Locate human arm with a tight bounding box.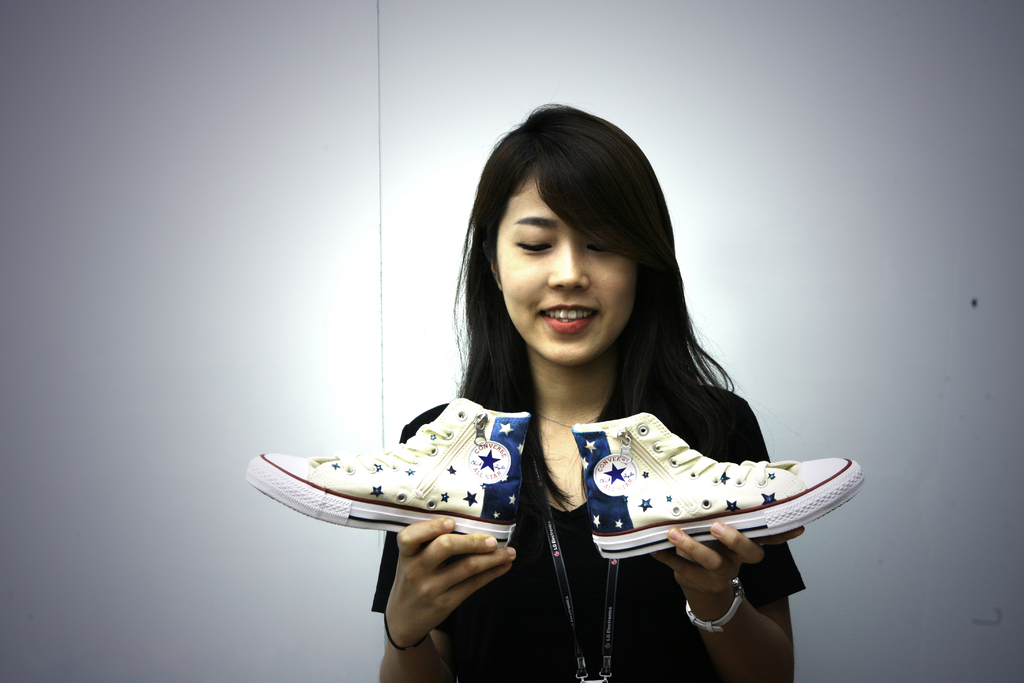
locate(651, 399, 803, 680).
